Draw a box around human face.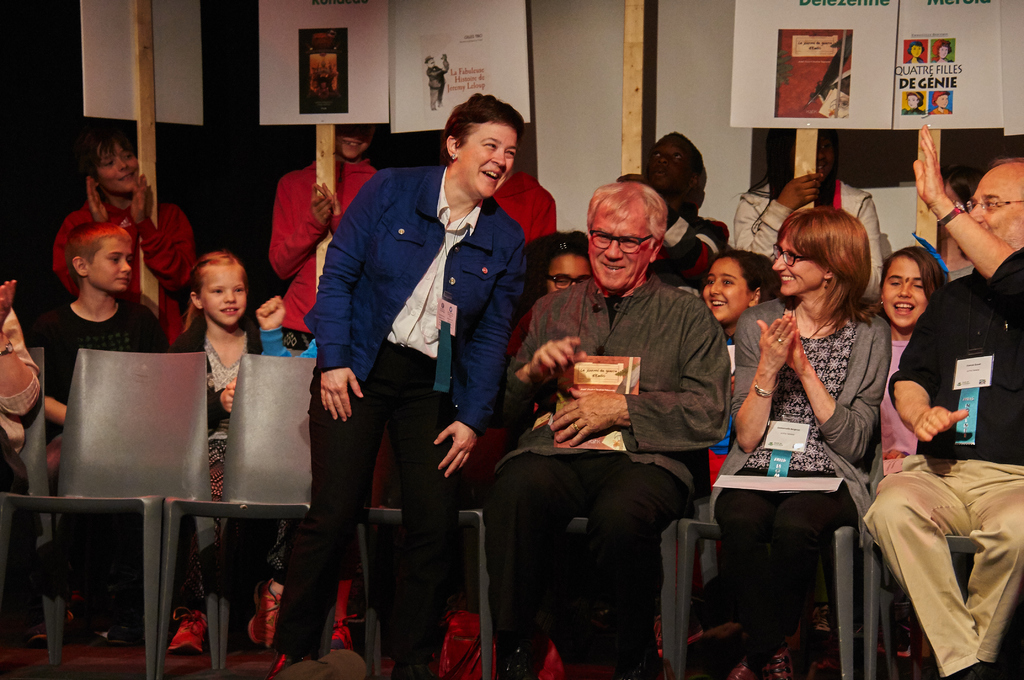
771:232:824:295.
